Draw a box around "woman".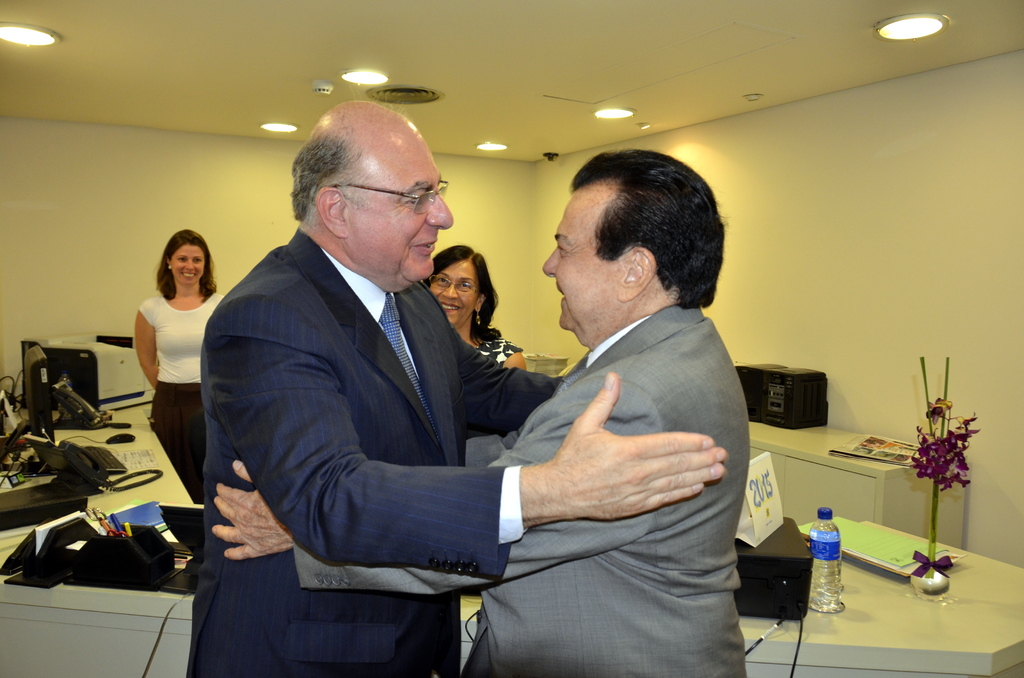
x1=133, y1=229, x2=221, y2=503.
